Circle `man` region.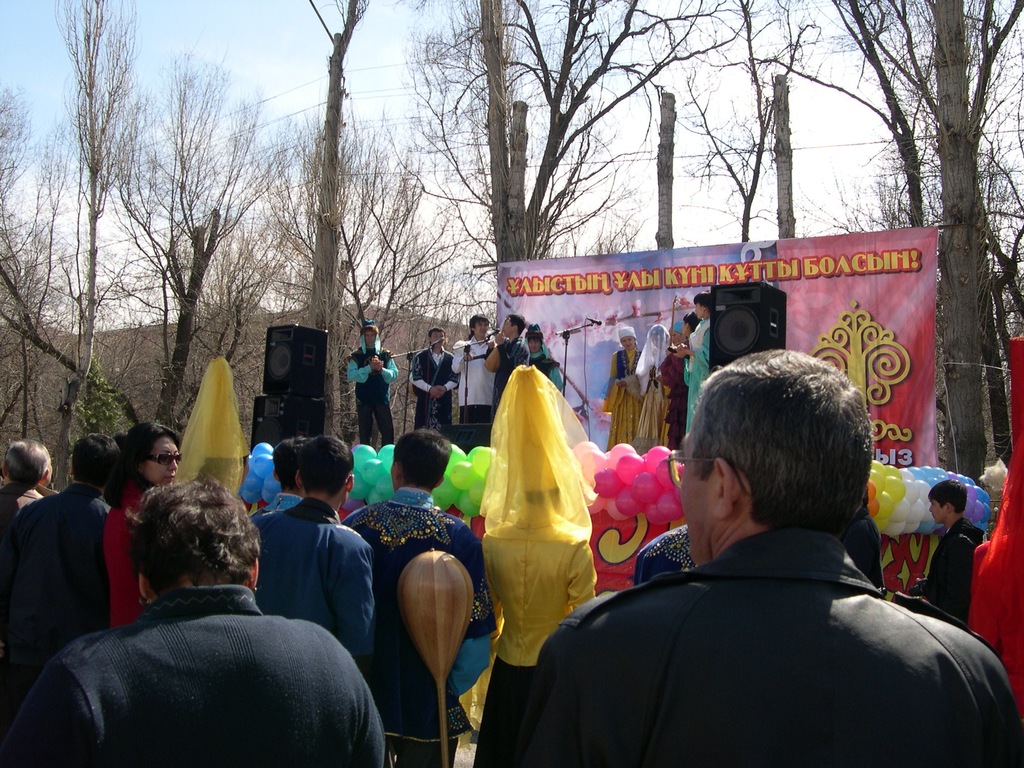
Region: x1=554, y1=365, x2=997, y2=767.
